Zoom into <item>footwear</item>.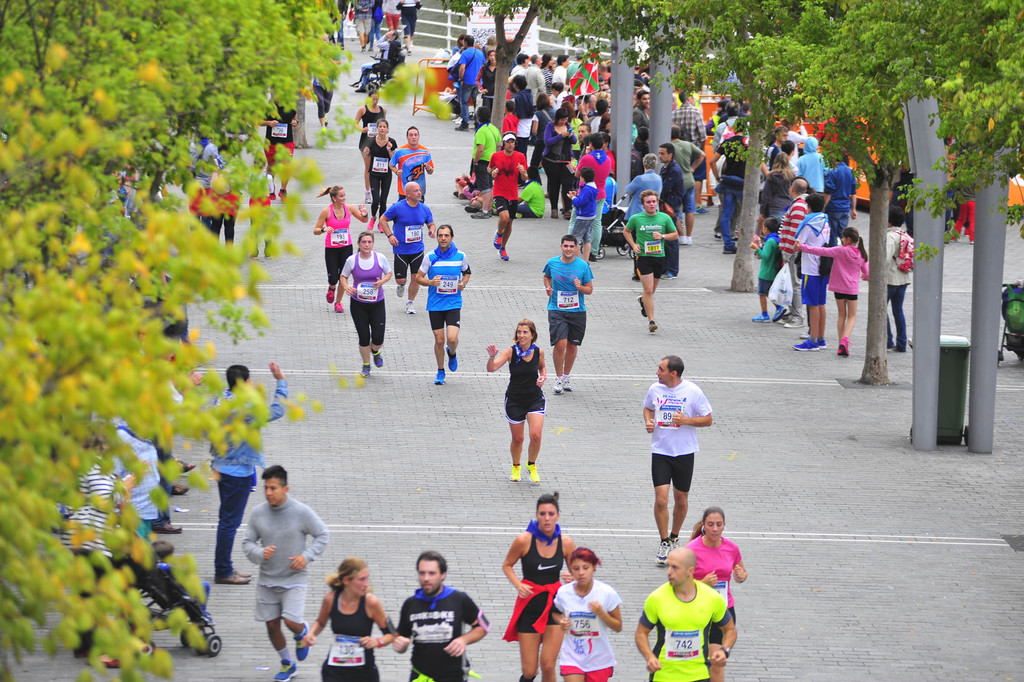
Zoom target: detection(433, 362, 447, 388).
